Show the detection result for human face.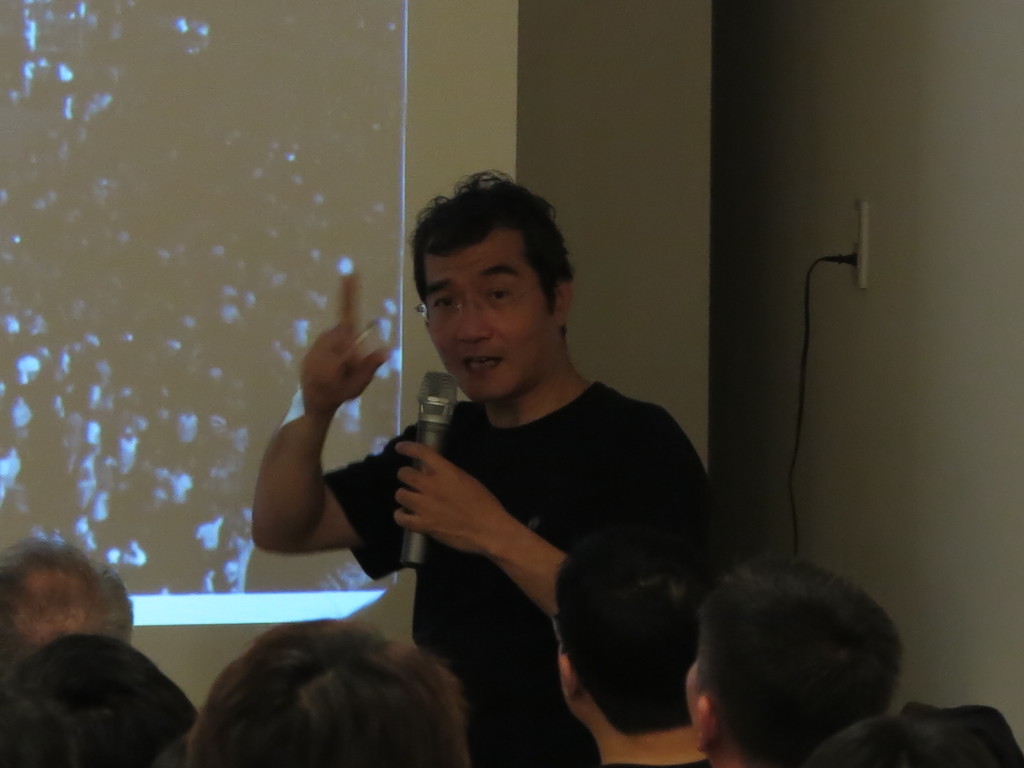
x1=413, y1=239, x2=555, y2=399.
